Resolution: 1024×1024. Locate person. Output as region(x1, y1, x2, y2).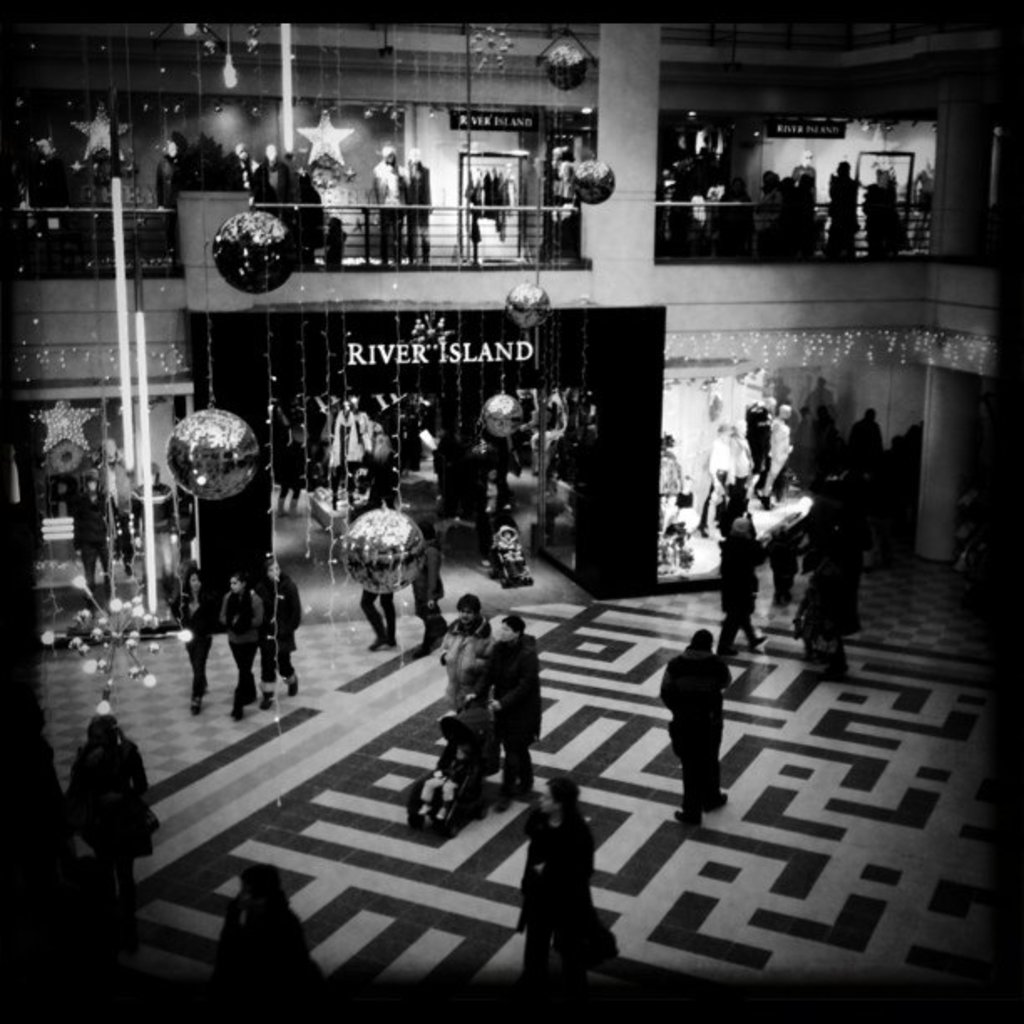
region(661, 627, 736, 838).
